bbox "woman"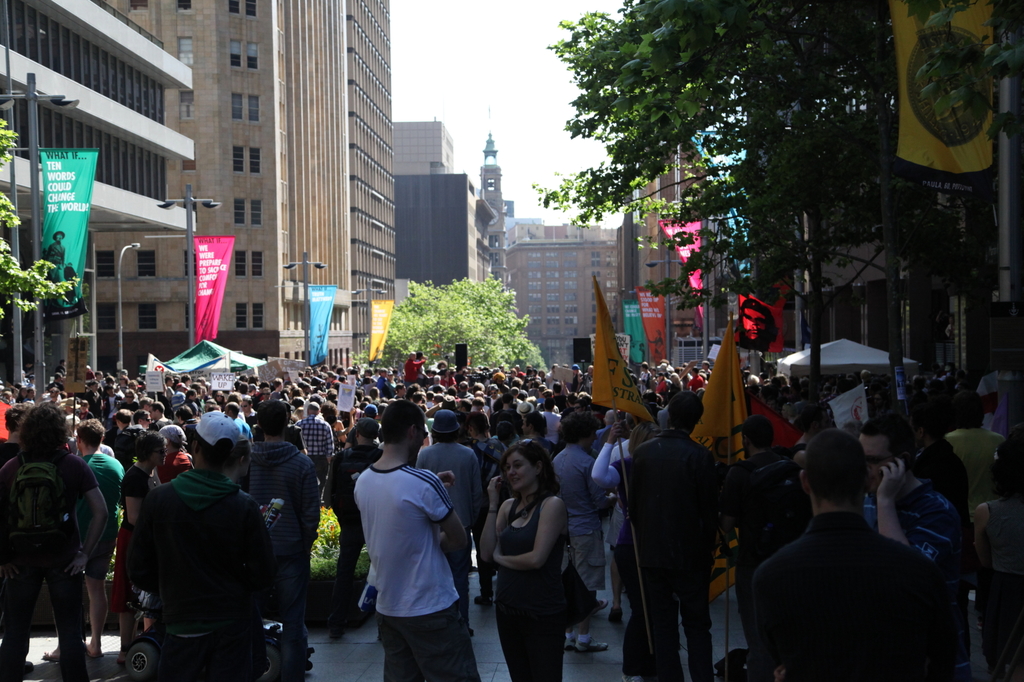
228, 434, 268, 518
